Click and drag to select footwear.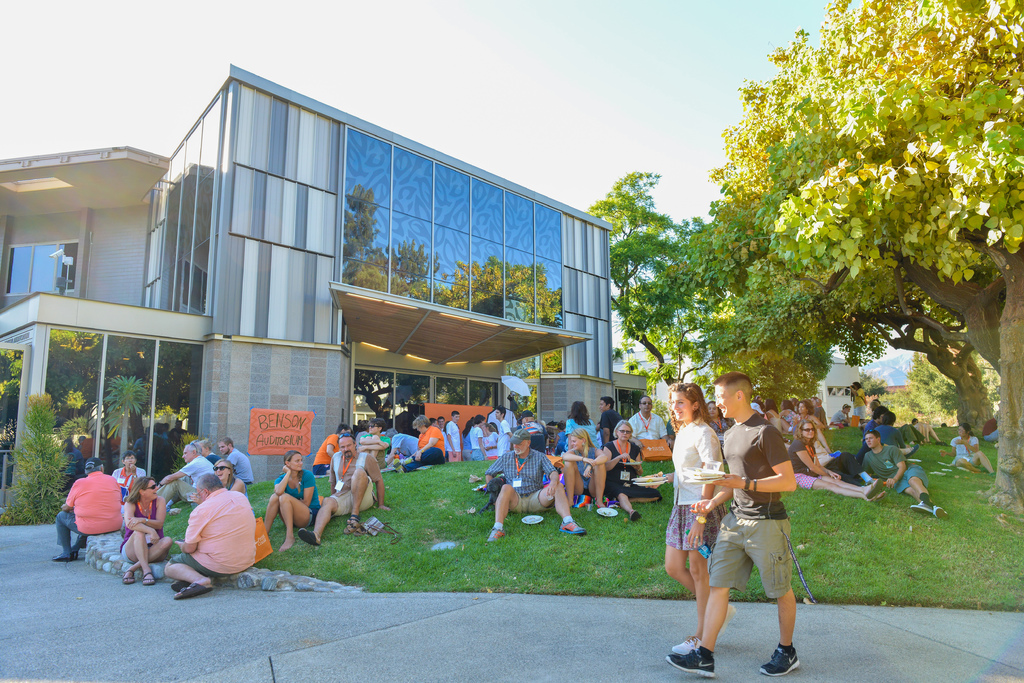
Selection: box(297, 529, 322, 547).
